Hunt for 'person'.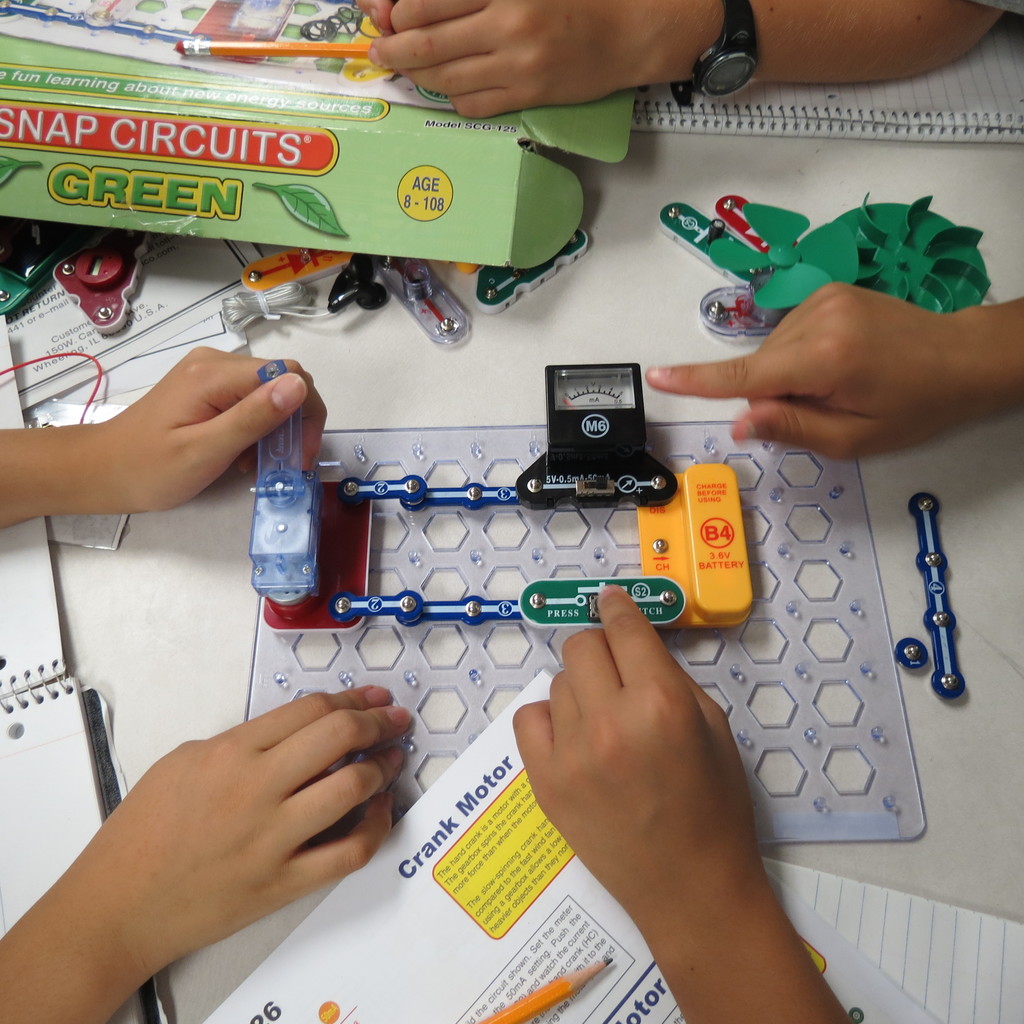
Hunted down at box=[0, 342, 406, 1023].
